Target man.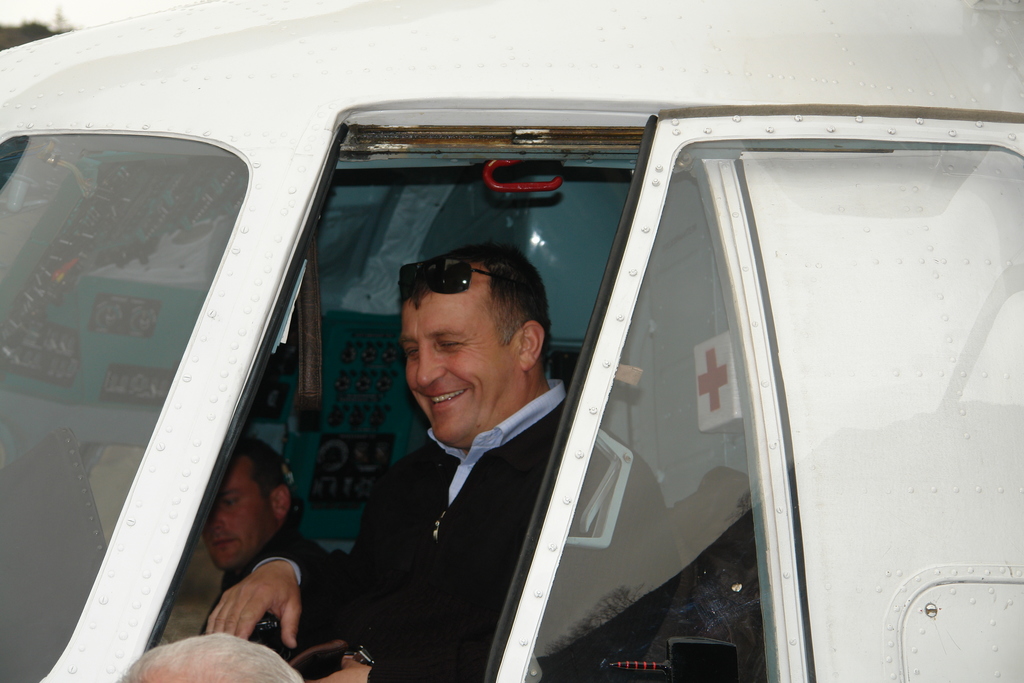
Target region: select_region(204, 248, 687, 682).
